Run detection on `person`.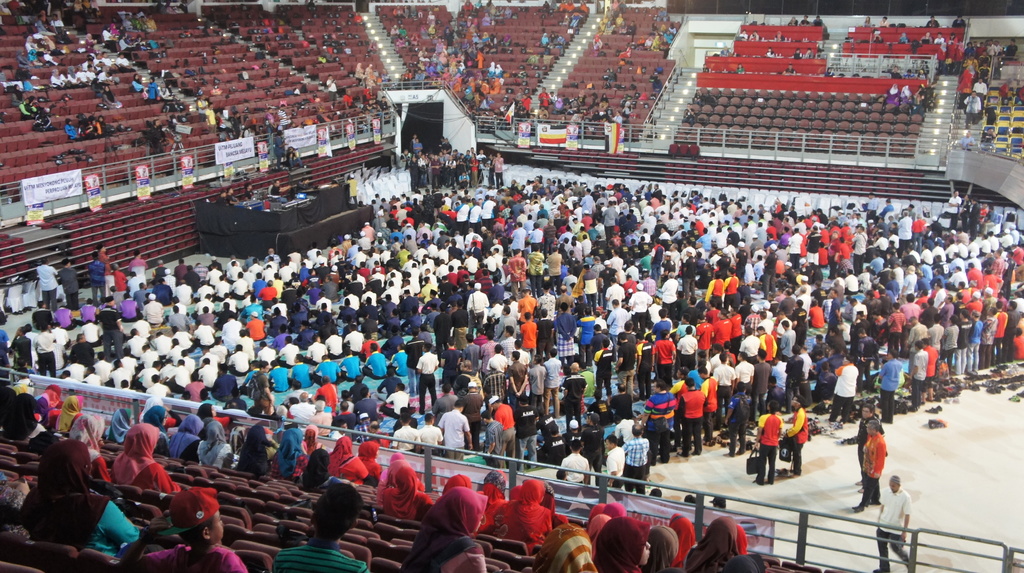
Result: 396:491:502:572.
